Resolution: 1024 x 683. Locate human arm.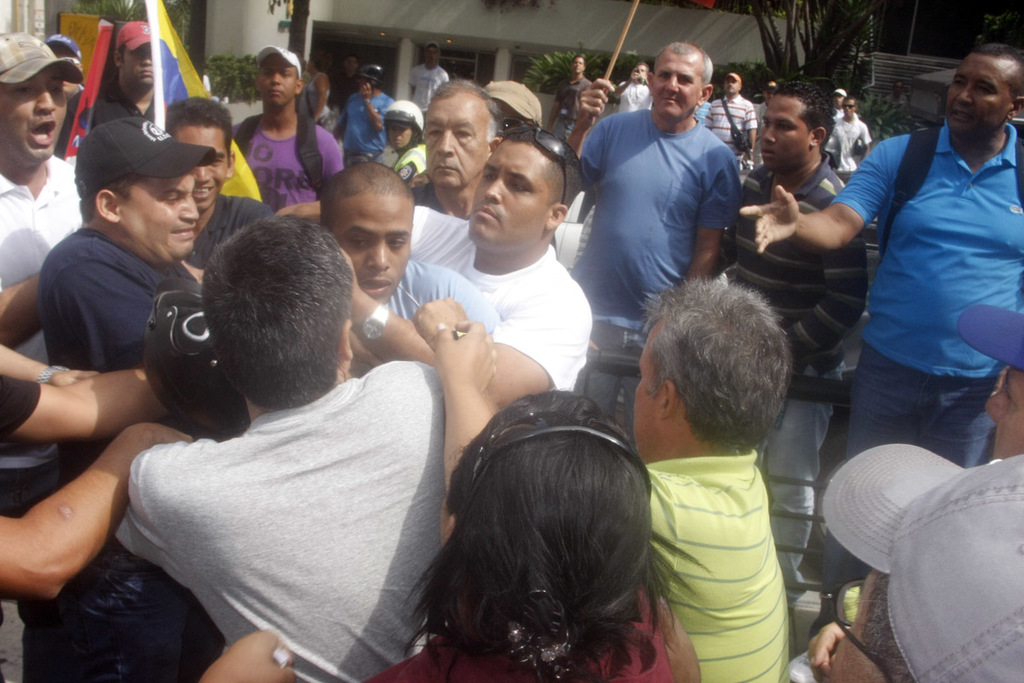
detection(568, 77, 618, 190).
